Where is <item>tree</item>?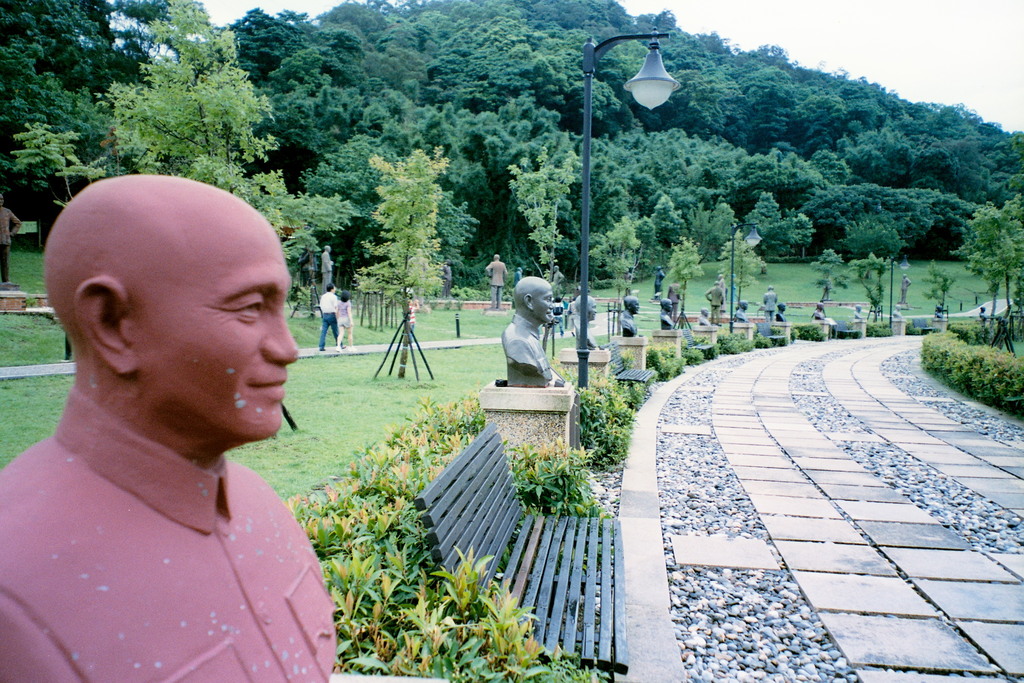
372:148:446:307.
